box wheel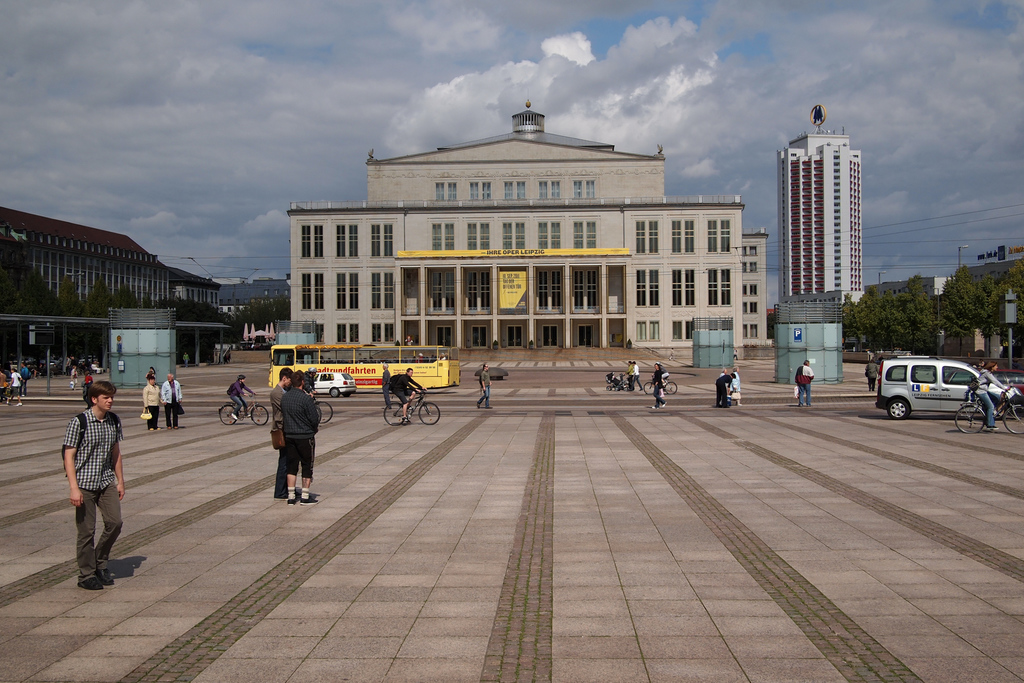
666/382/676/395
